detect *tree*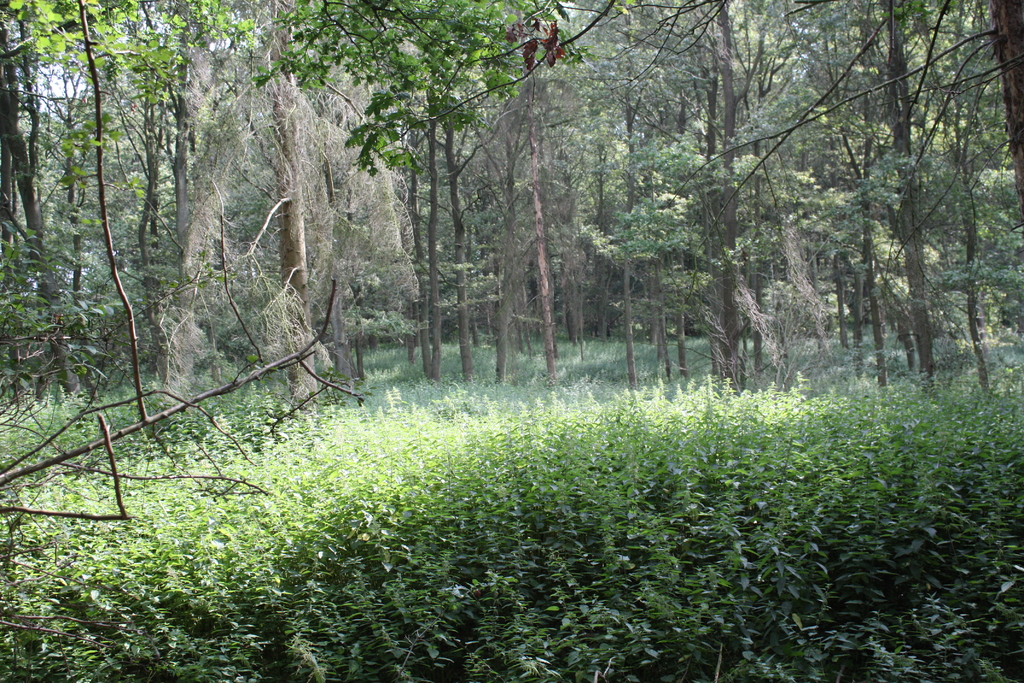
(602, 0, 841, 395)
